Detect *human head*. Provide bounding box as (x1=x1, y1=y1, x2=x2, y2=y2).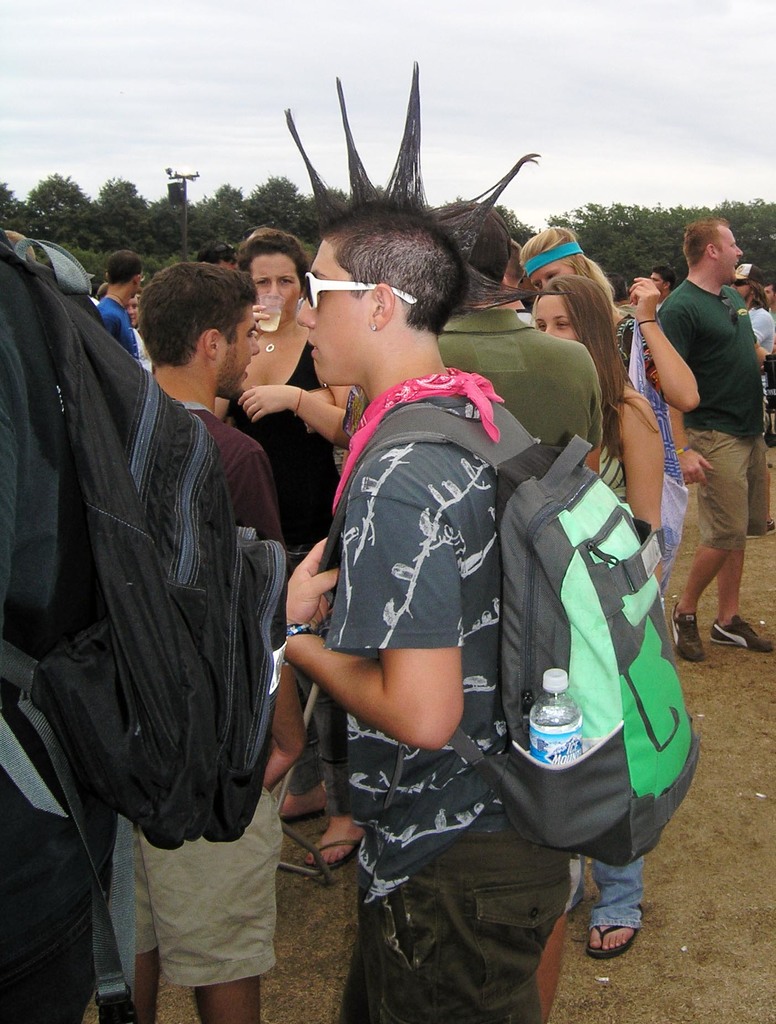
(x1=295, y1=204, x2=464, y2=387).
